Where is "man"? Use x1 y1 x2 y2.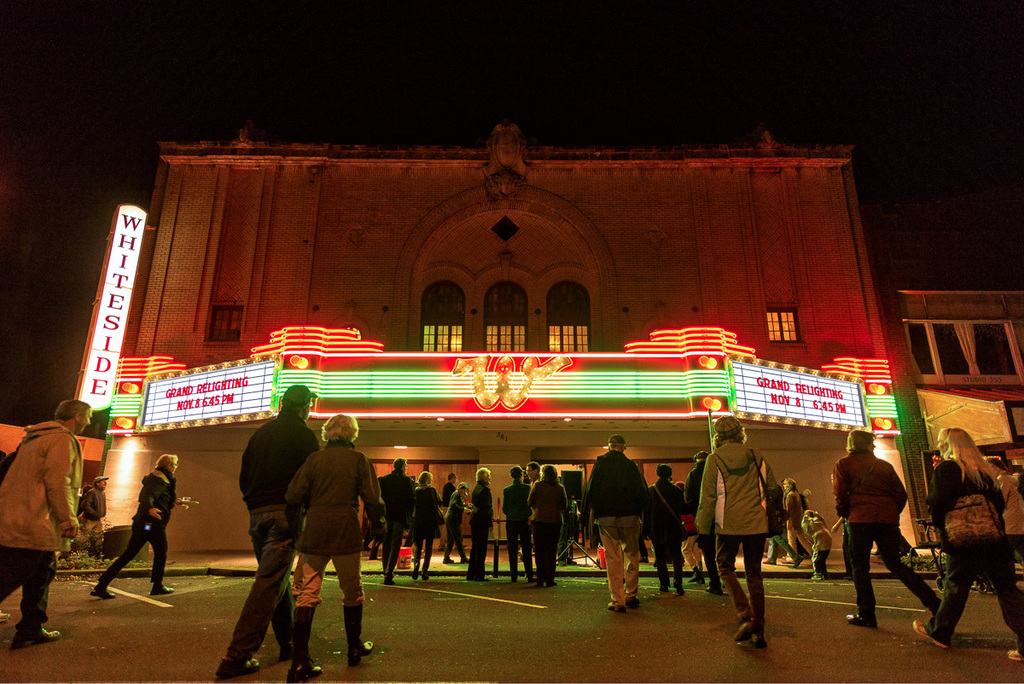
678 447 717 591.
